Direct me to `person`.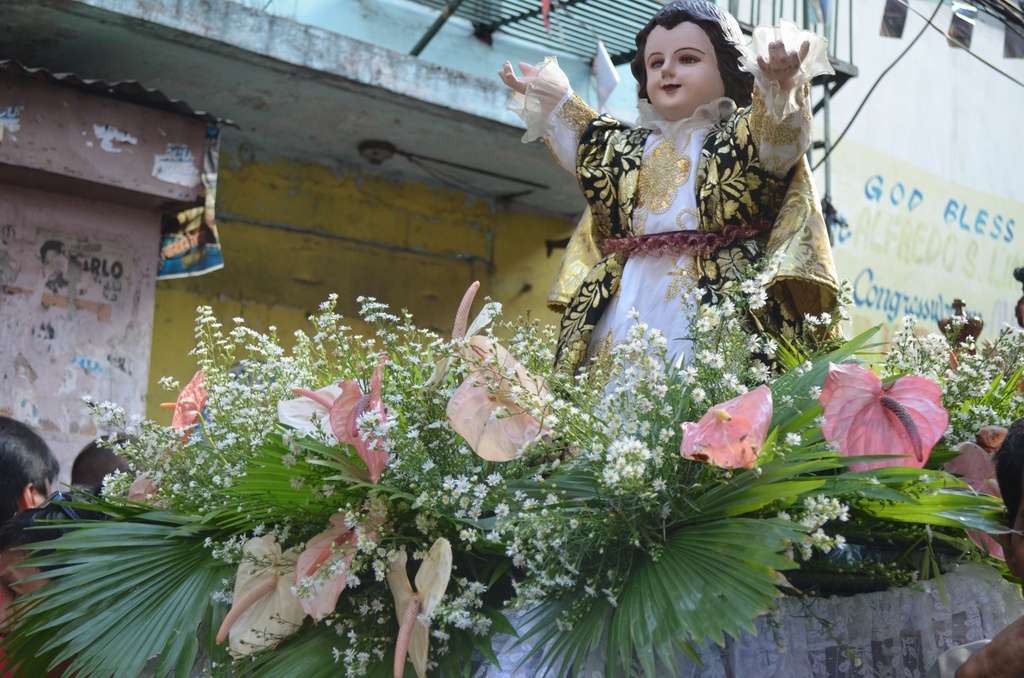
Direction: [x1=537, y1=0, x2=819, y2=440].
